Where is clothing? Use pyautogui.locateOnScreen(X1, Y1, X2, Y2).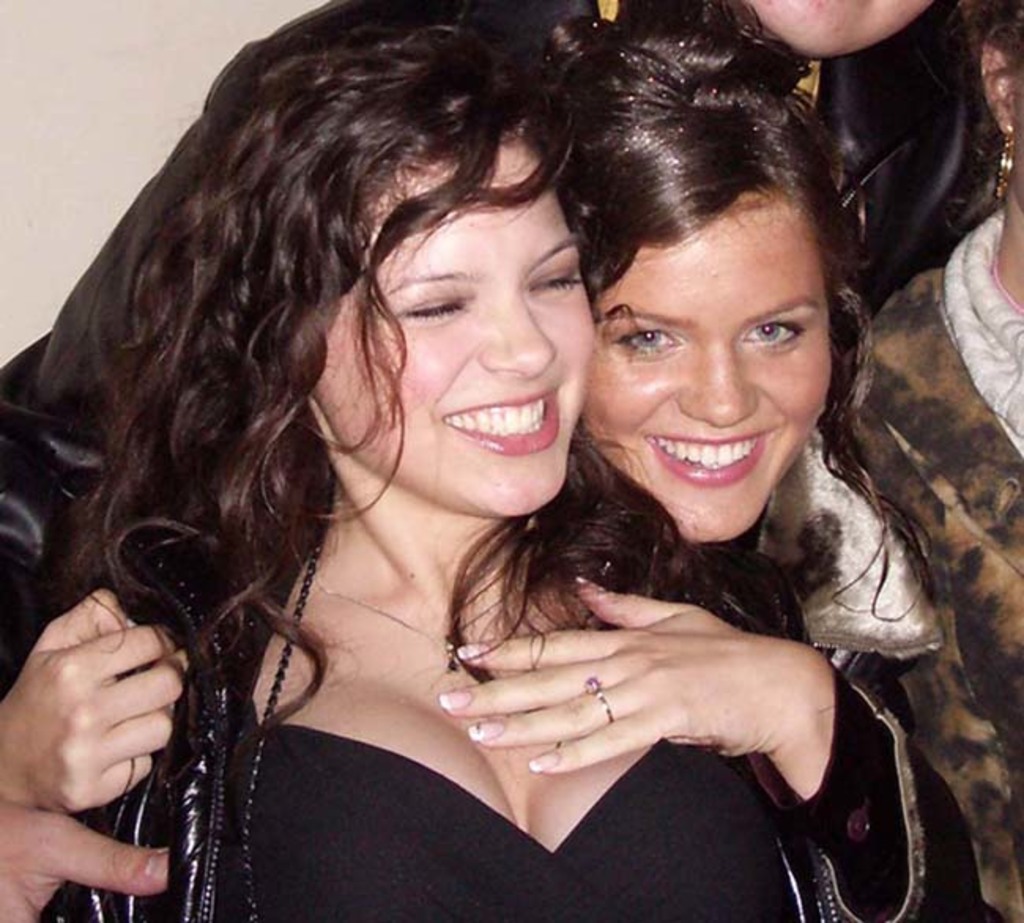
pyautogui.locateOnScreen(0, 0, 1011, 699).
